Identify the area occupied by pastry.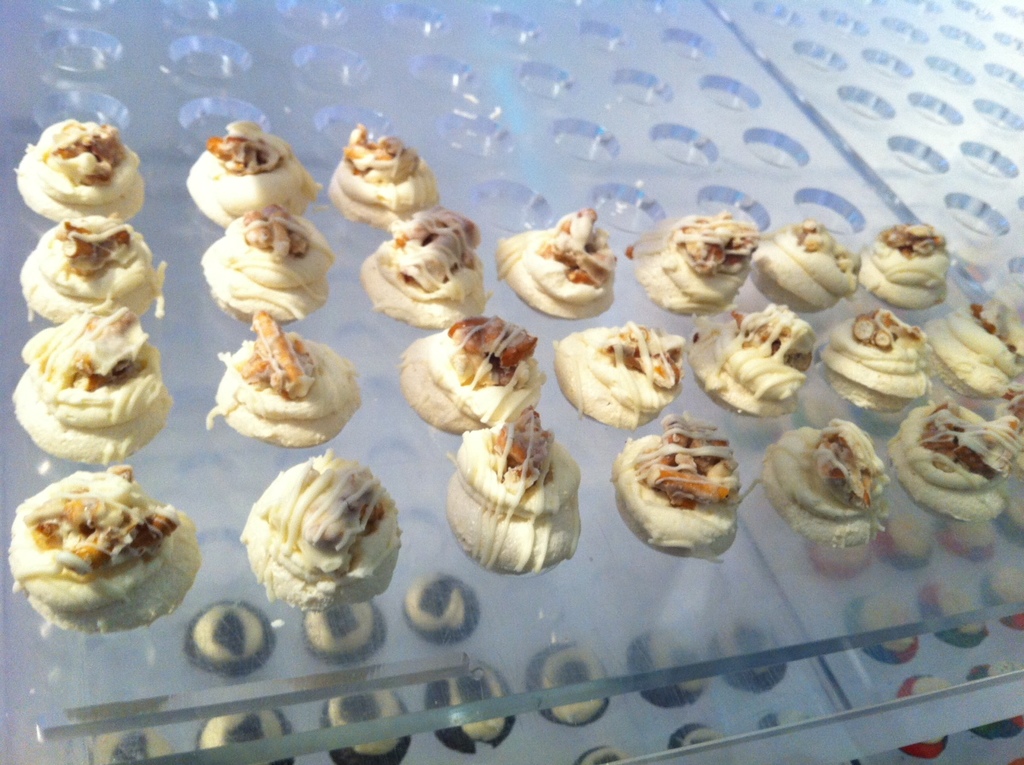
Area: select_region(200, 216, 332, 324).
